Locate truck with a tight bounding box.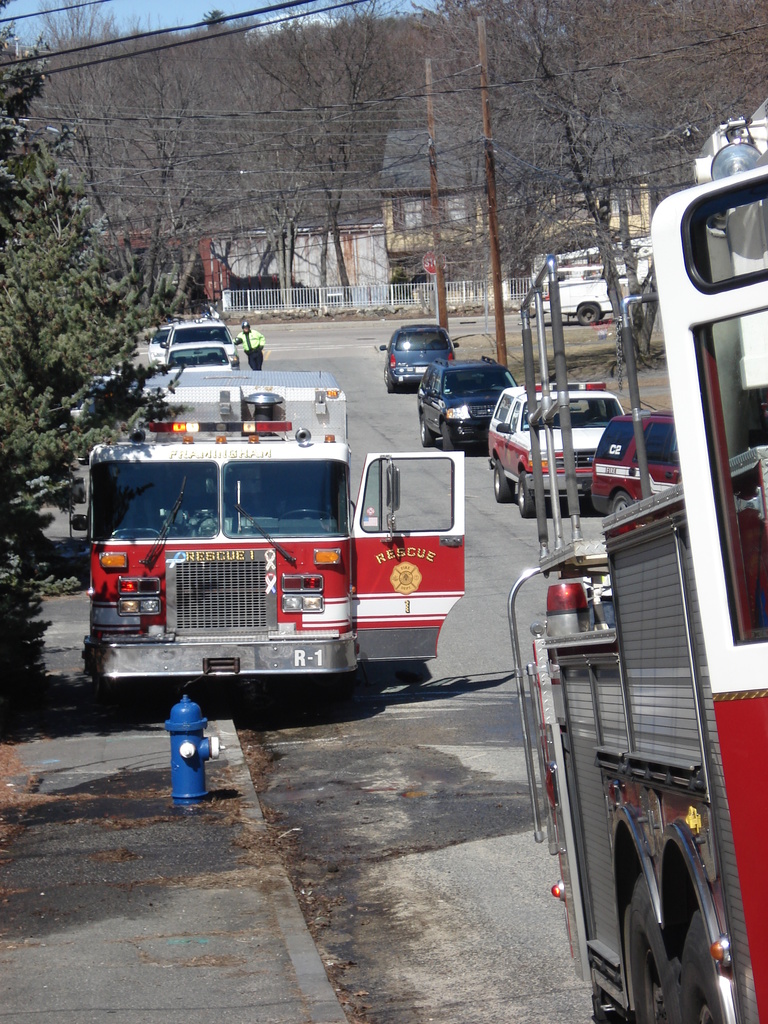
<bbox>71, 381, 502, 715</bbox>.
